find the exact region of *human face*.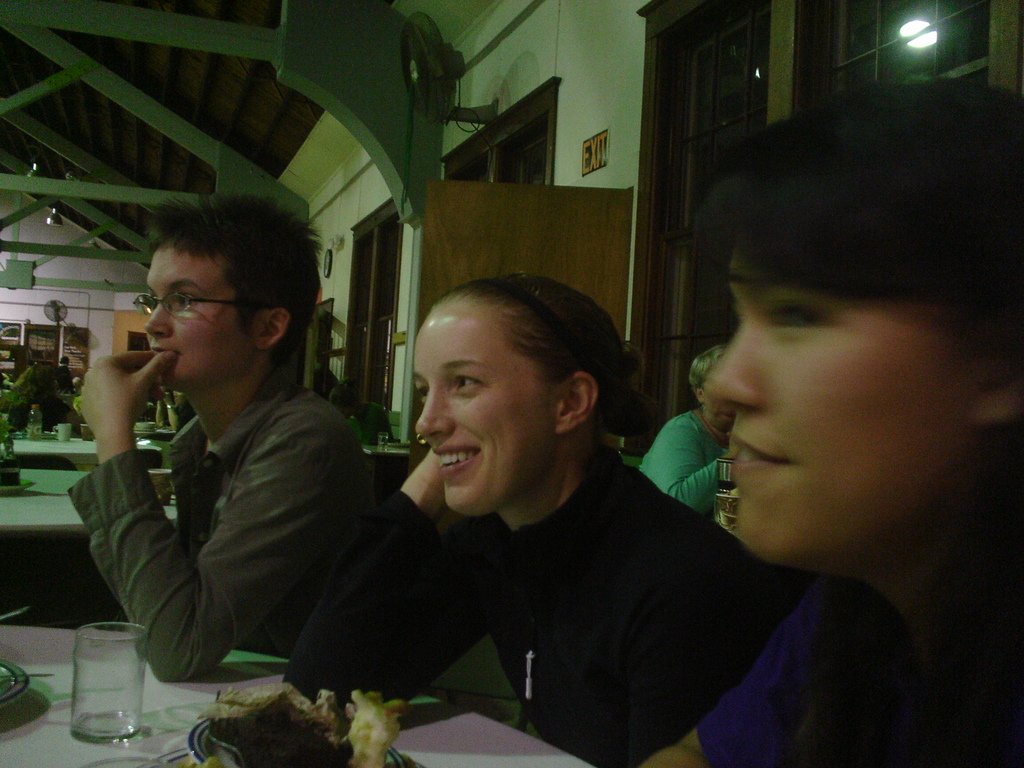
Exact region: <box>141,236,253,385</box>.
